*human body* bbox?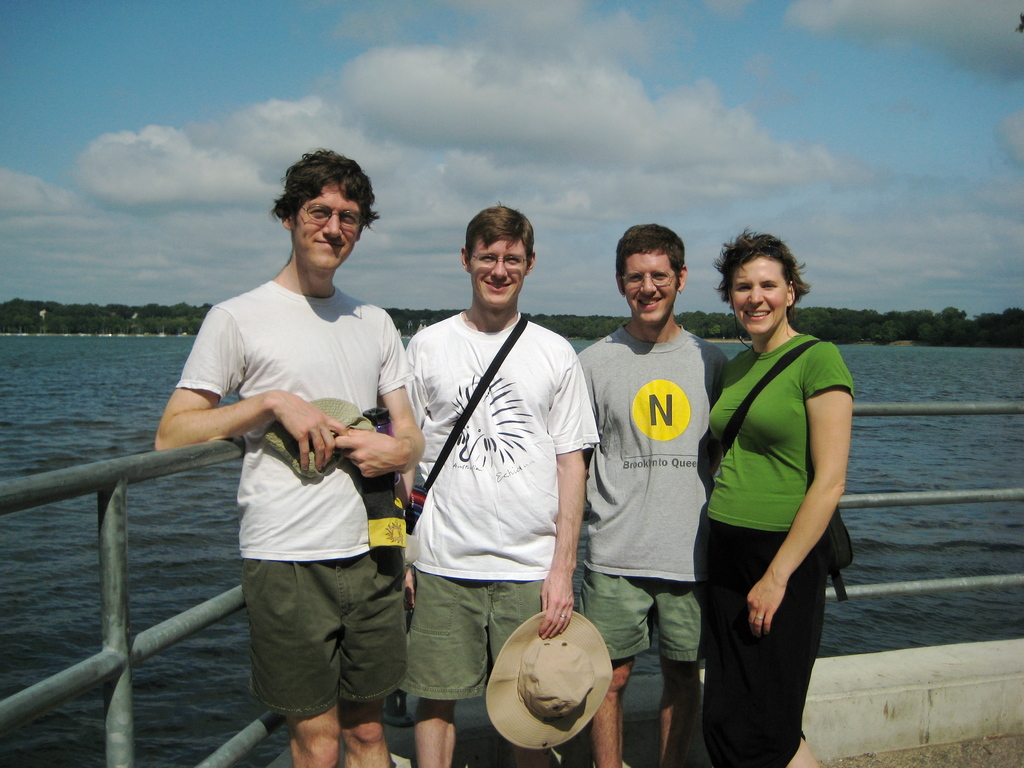
<box>691,236,858,751</box>
